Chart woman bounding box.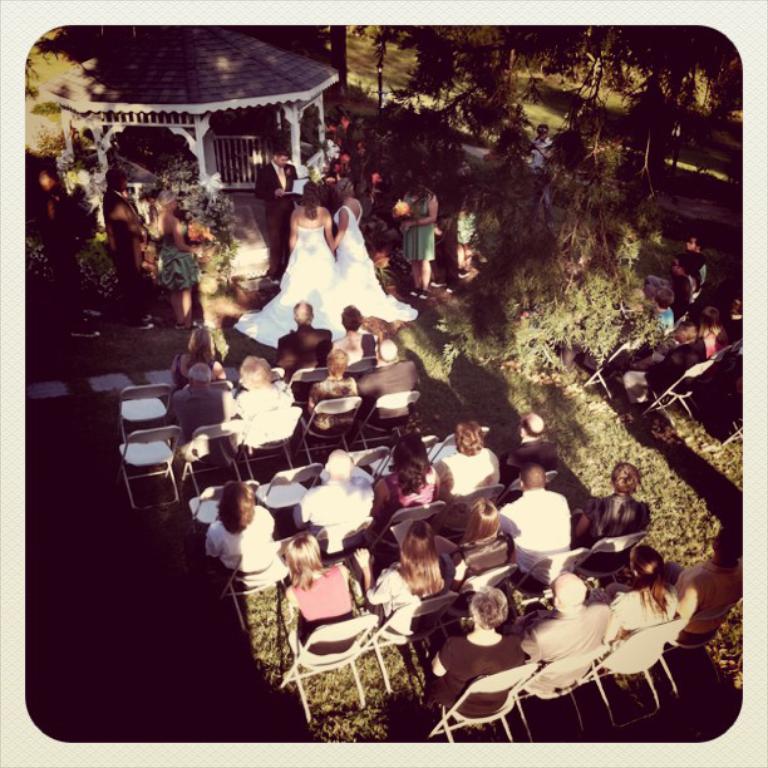
Charted: bbox(438, 494, 520, 590).
